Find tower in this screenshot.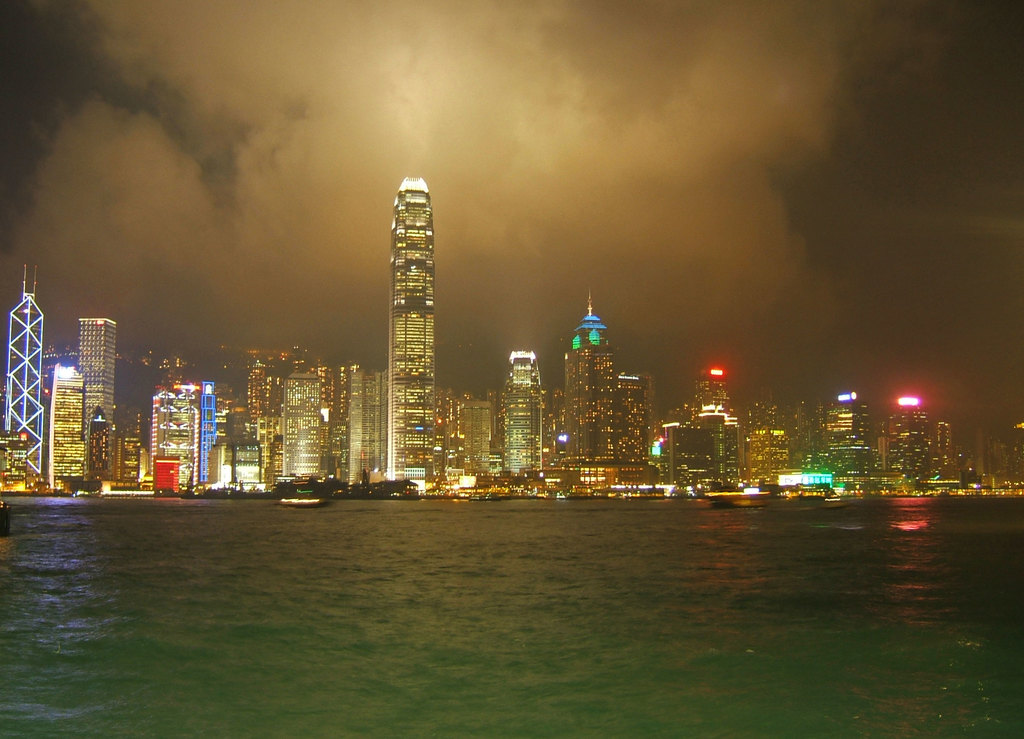
The bounding box for tower is 876/402/941/502.
